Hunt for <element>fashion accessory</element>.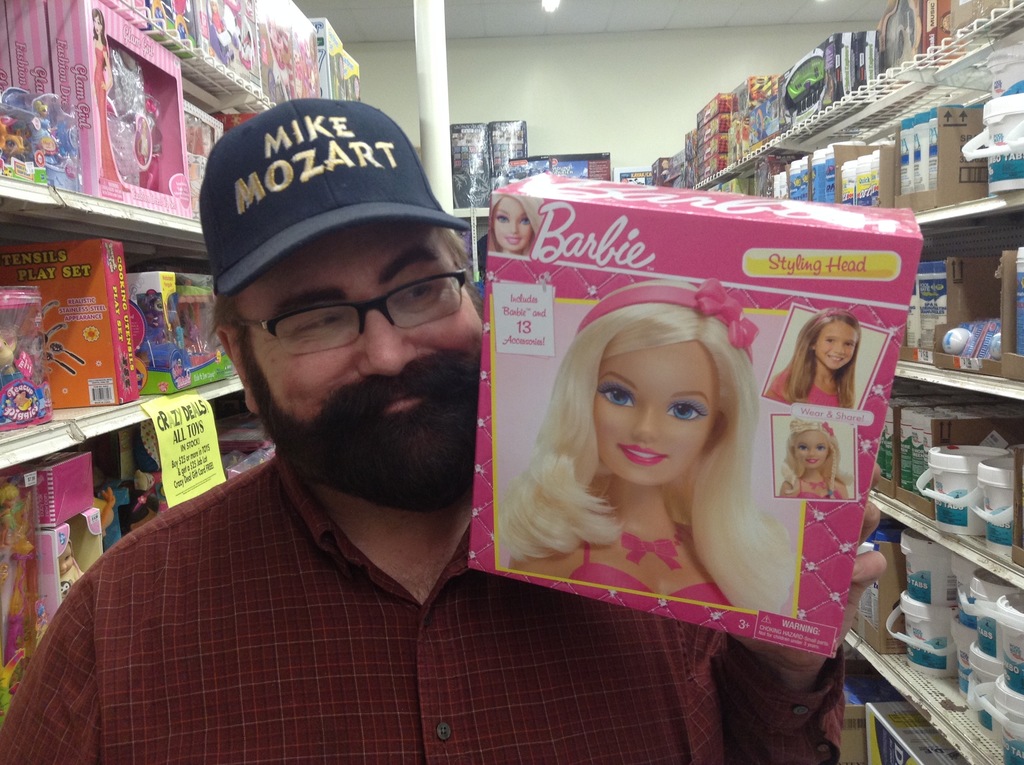
Hunted down at (x1=821, y1=421, x2=833, y2=435).
